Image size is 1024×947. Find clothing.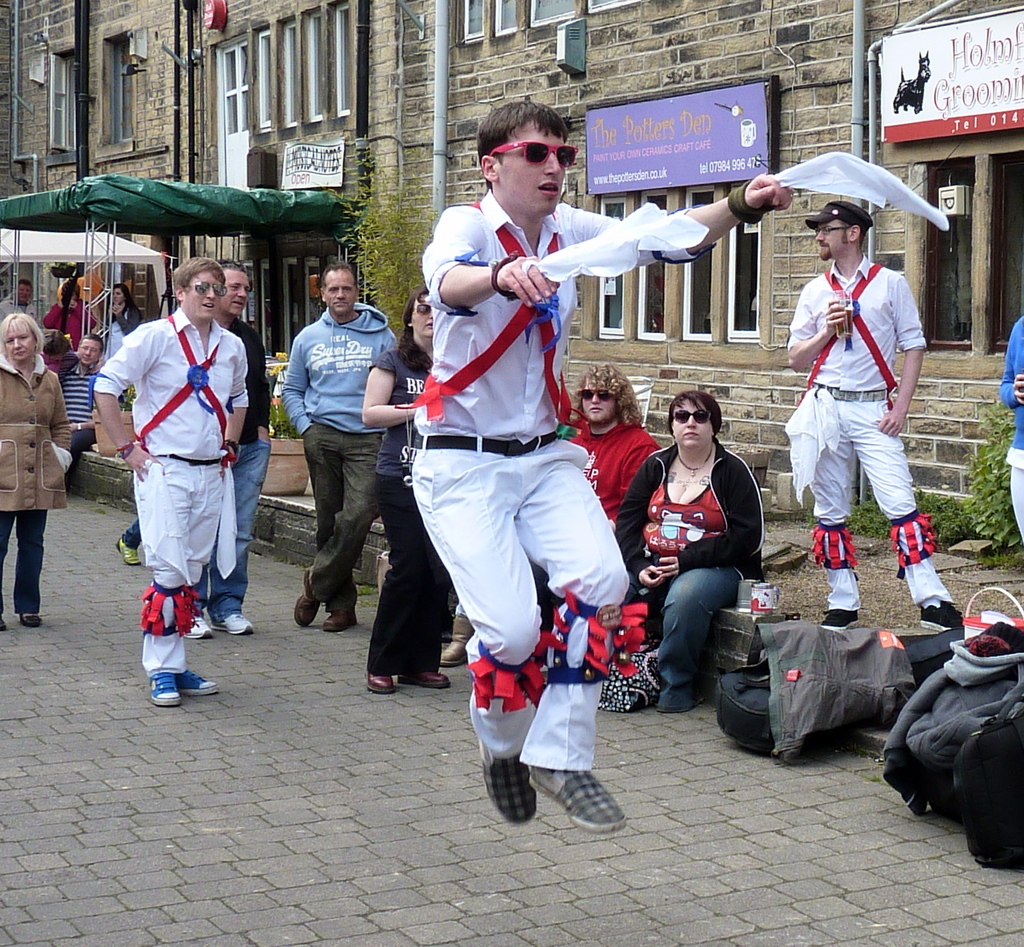
bbox=(293, 300, 322, 327).
